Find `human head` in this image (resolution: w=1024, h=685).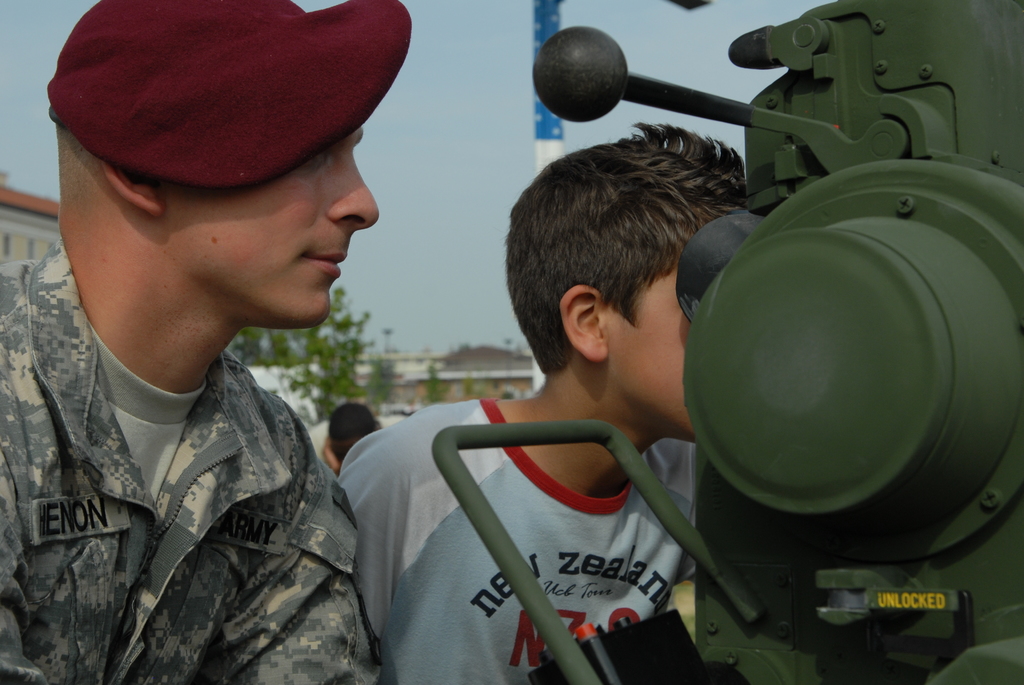
44:0:420:330.
